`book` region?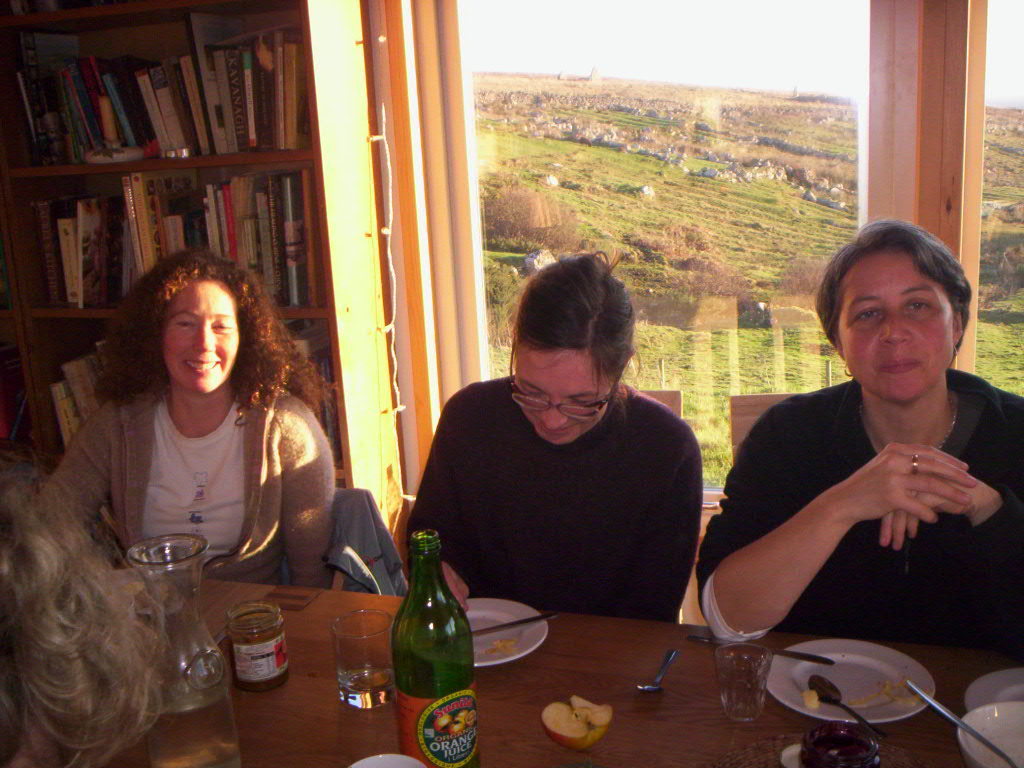
bbox=[286, 42, 308, 147]
